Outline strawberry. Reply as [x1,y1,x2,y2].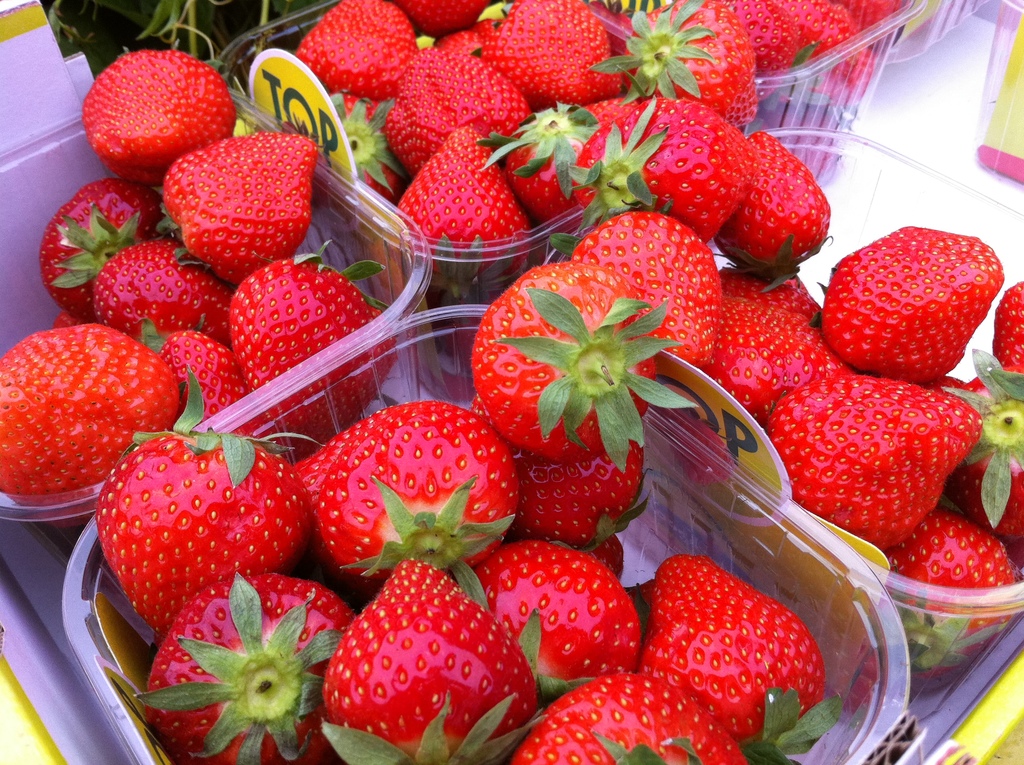
[639,558,847,764].
